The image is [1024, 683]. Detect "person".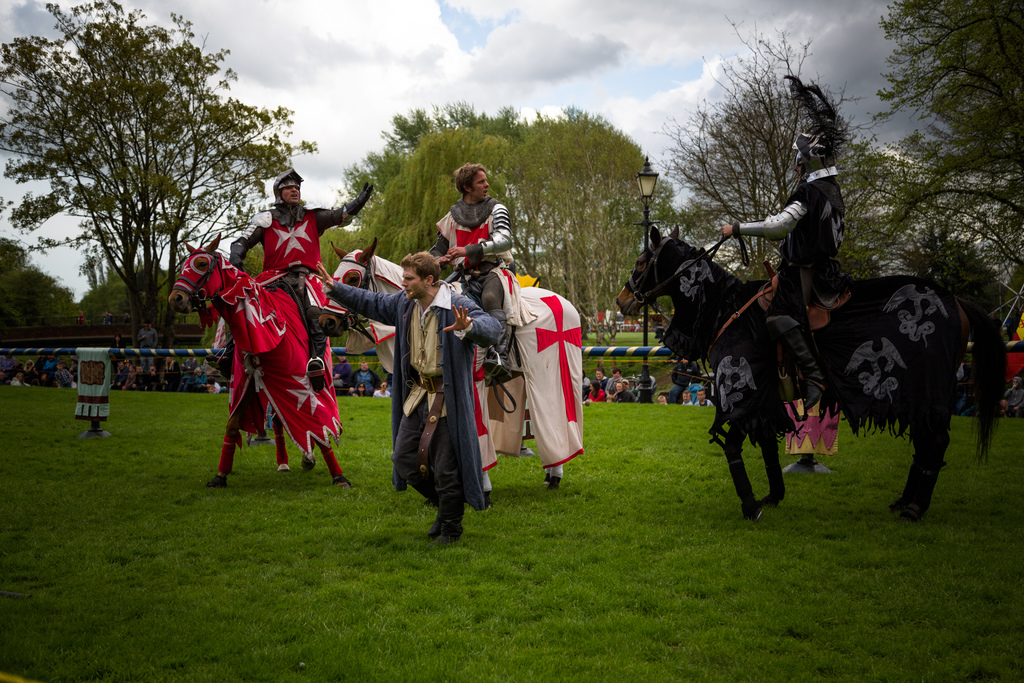
Detection: (left=316, top=251, right=504, bottom=541).
